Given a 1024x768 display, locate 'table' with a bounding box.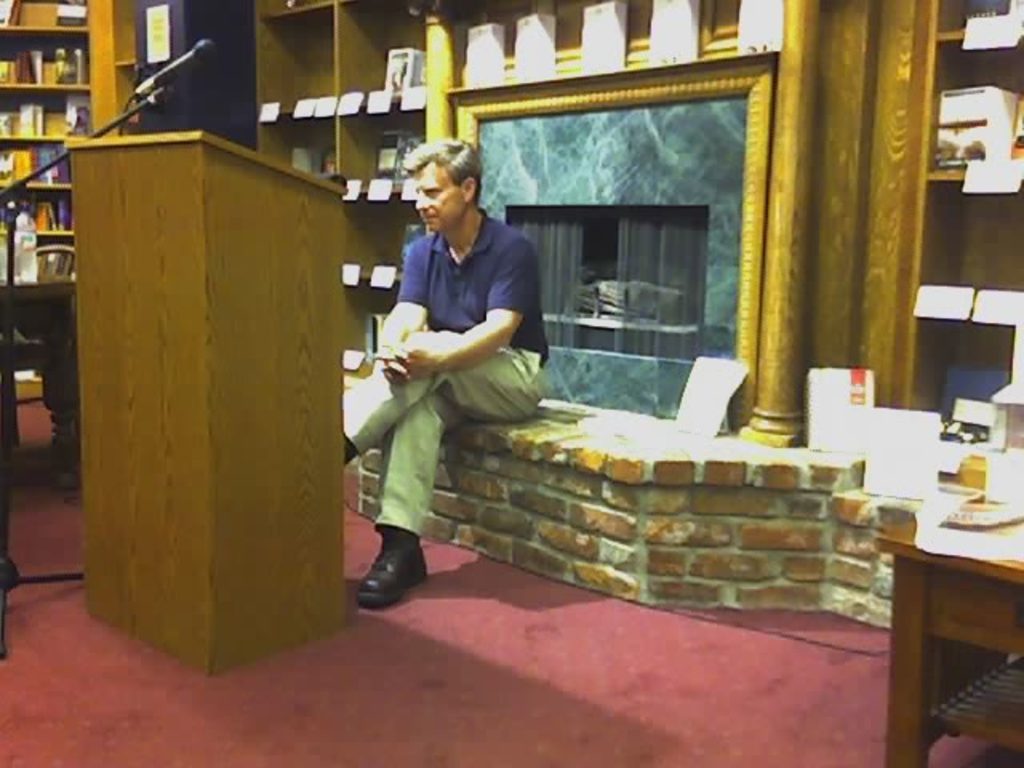
Located: [x1=867, y1=496, x2=1022, y2=766].
